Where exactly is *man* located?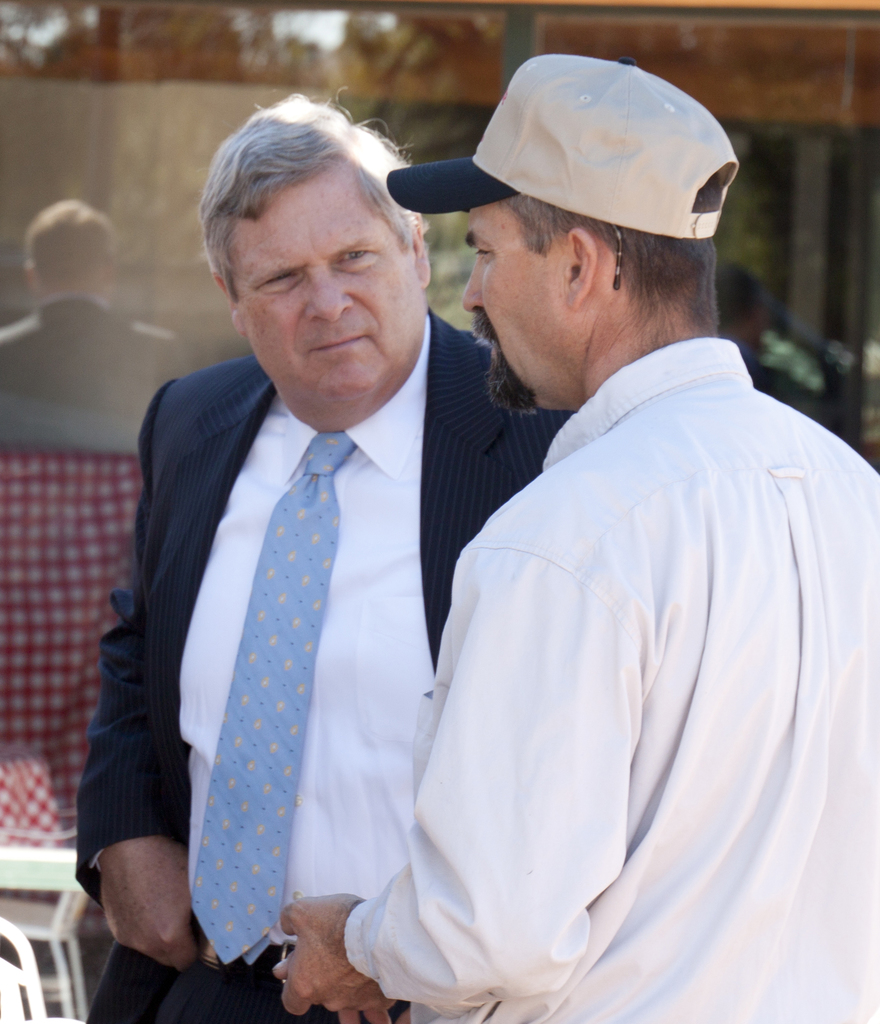
Its bounding box is crop(81, 89, 634, 1023).
